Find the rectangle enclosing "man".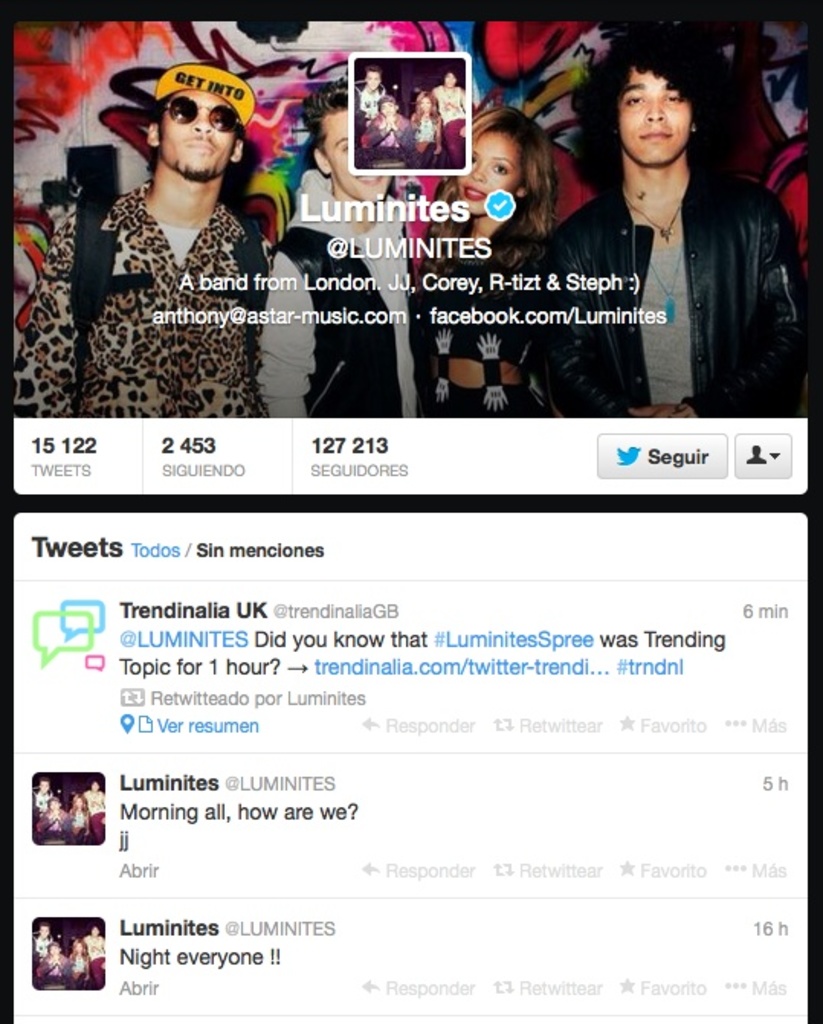
left=89, top=768, right=101, bottom=842.
